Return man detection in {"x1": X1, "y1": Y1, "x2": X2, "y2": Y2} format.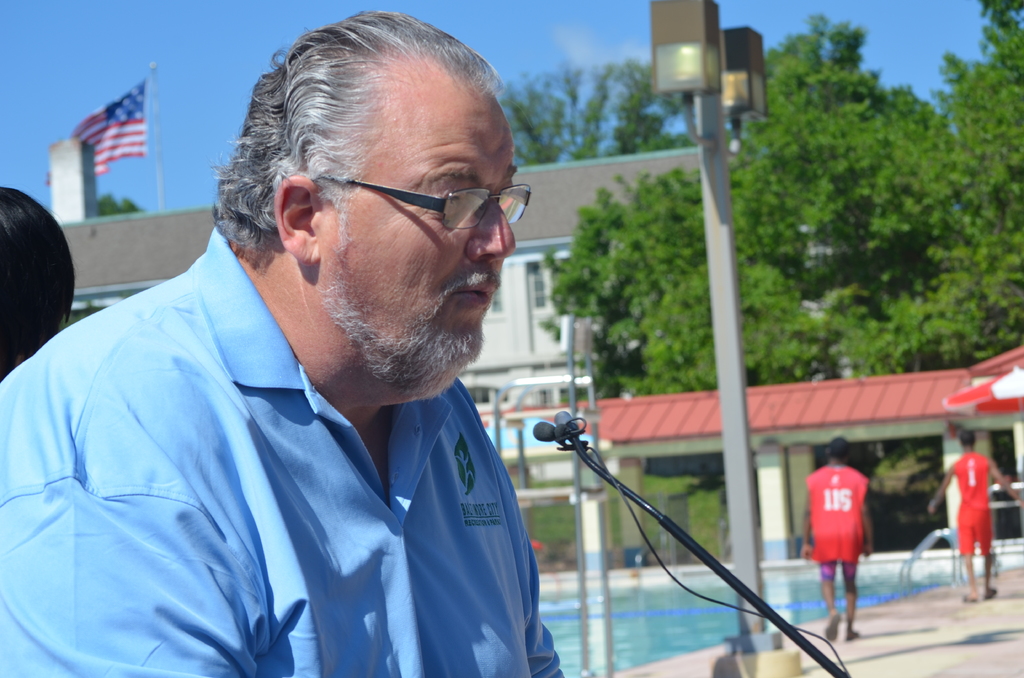
{"x1": 929, "y1": 426, "x2": 1023, "y2": 606}.
